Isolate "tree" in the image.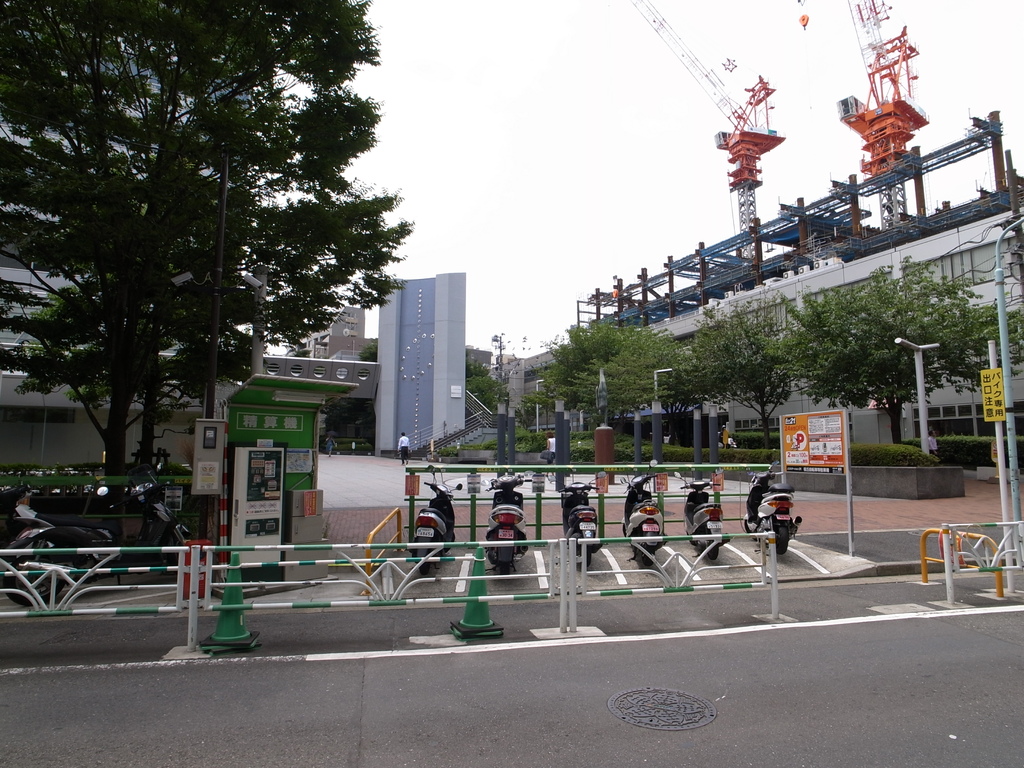
Isolated region: {"left": 770, "top": 254, "right": 986, "bottom": 447}.
